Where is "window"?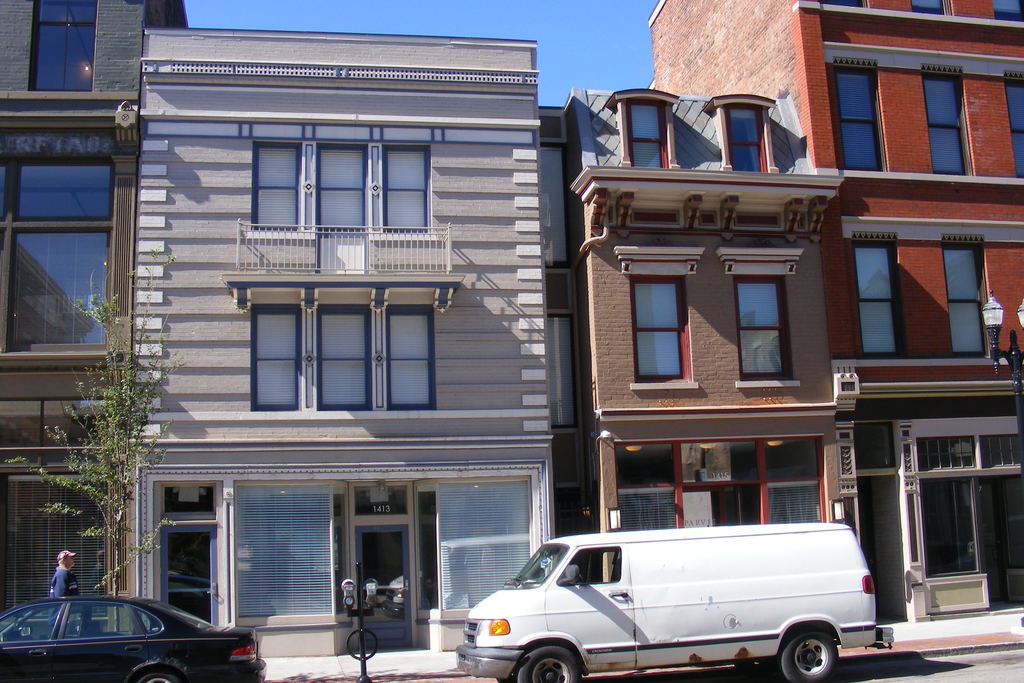
{"left": 1005, "top": 78, "right": 1023, "bottom": 180}.
